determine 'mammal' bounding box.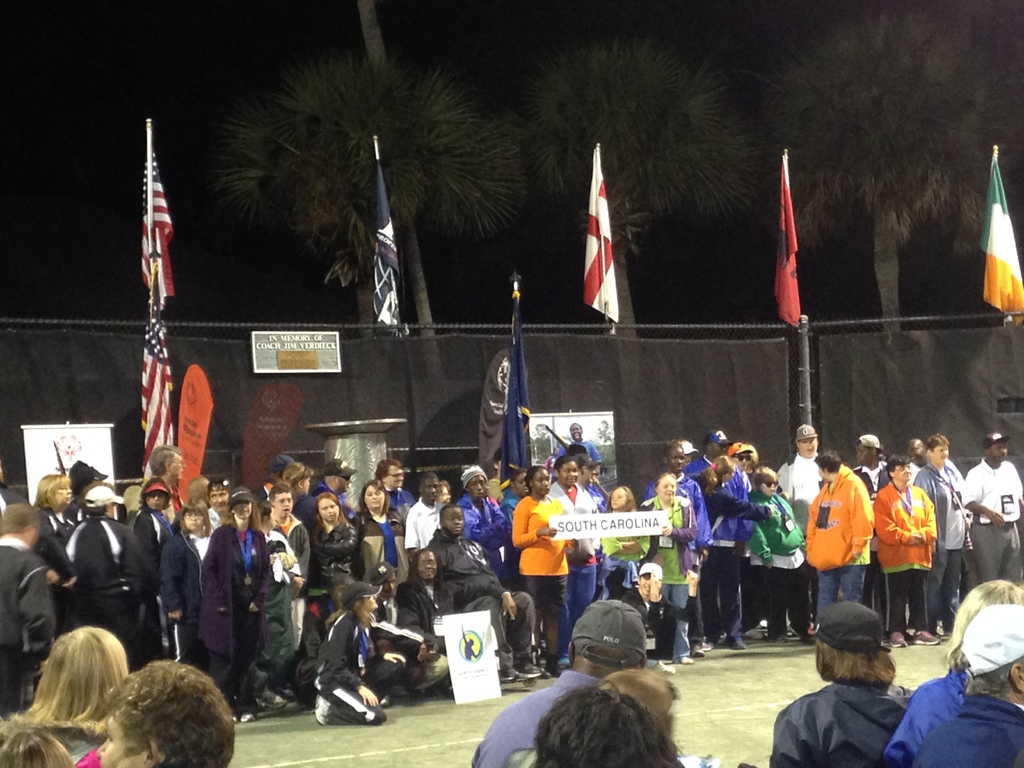
Determined: (x1=159, y1=504, x2=209, y2=661).
